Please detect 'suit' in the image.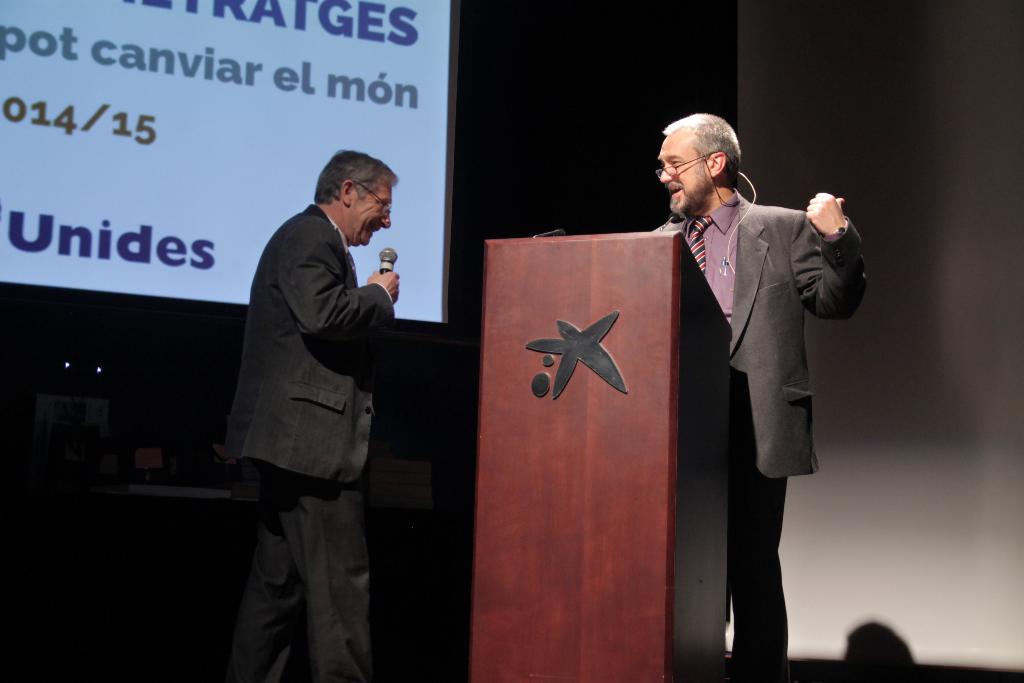
[left=653, top=188, right=865, bottom=682].
